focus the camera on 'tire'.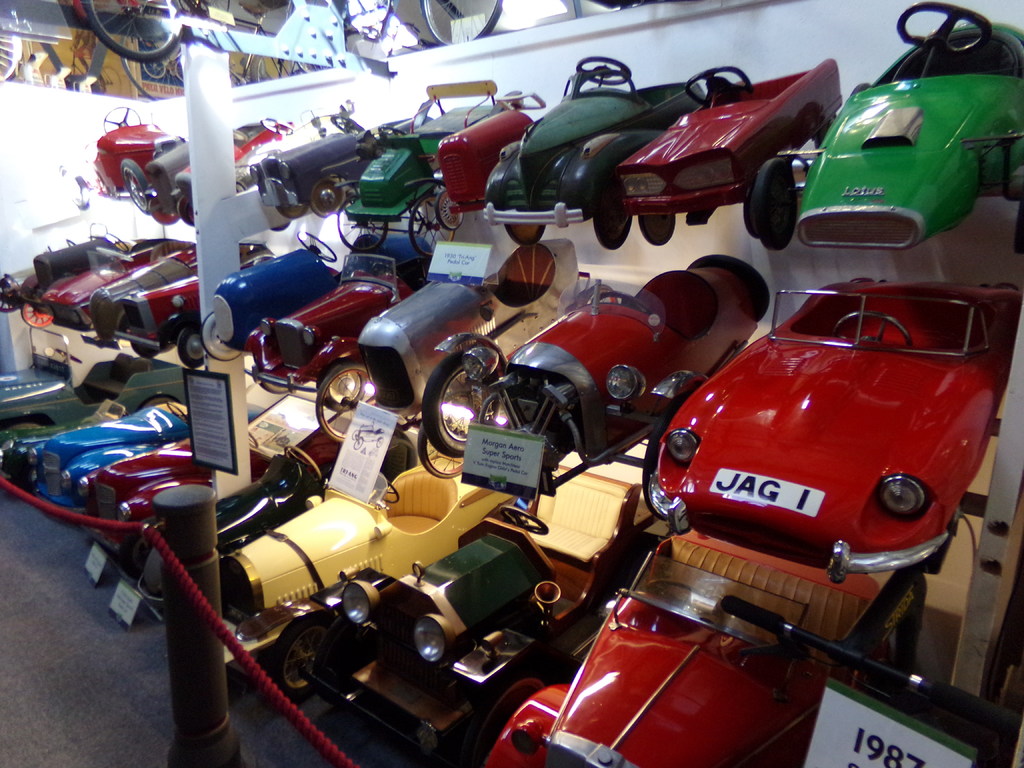
Focus region: crop(582, 283, 618, 305).
